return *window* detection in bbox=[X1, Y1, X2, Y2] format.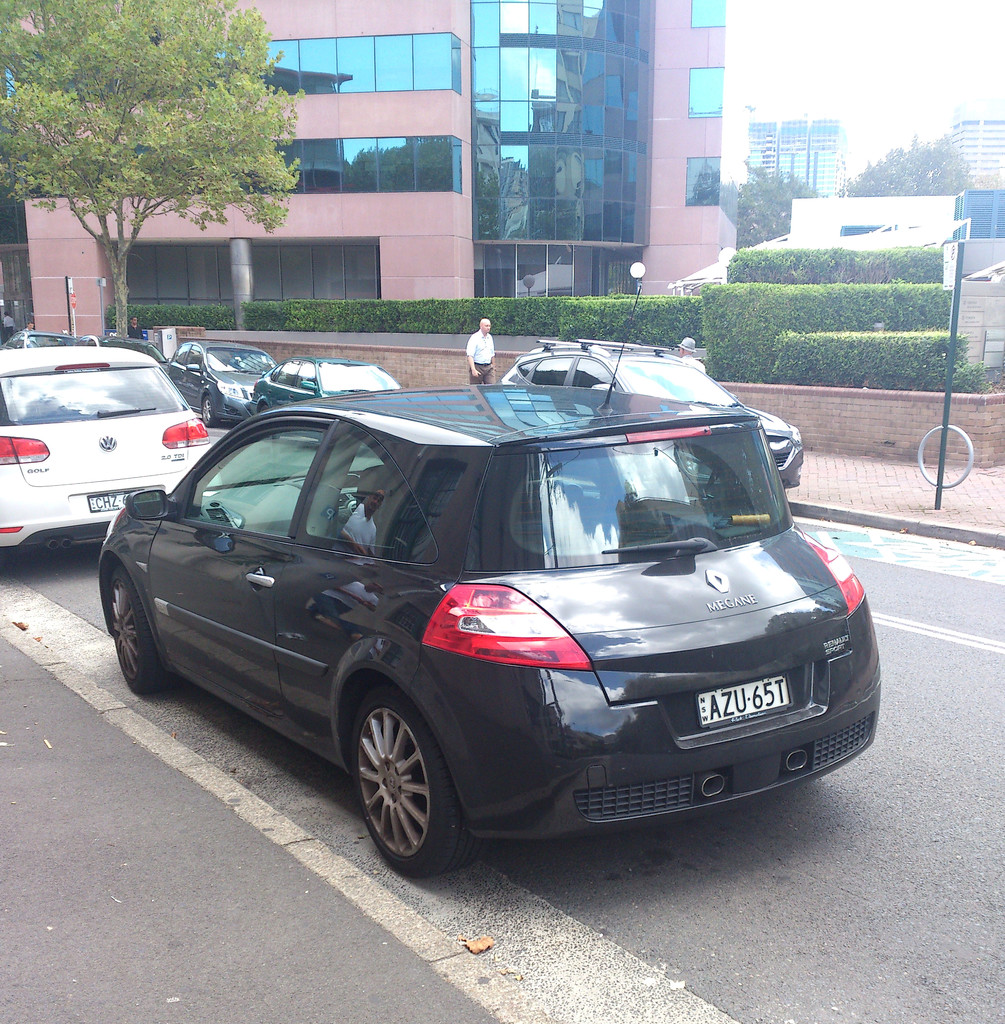
bbox=[687, 67, 727, 117].
